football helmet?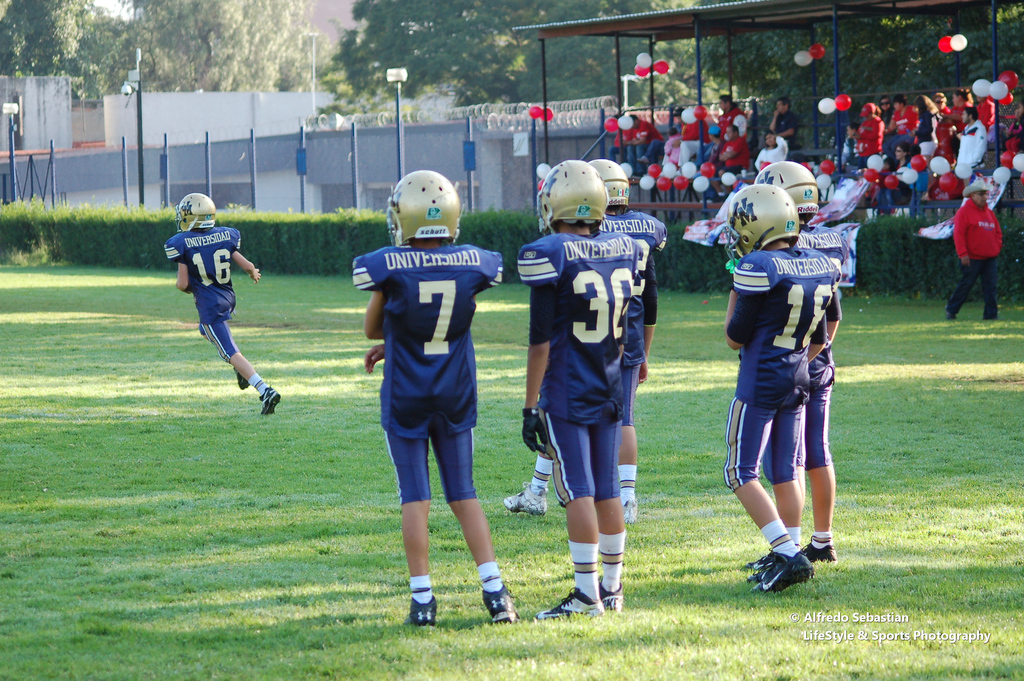
Rect(751, 158, 819, 220)
